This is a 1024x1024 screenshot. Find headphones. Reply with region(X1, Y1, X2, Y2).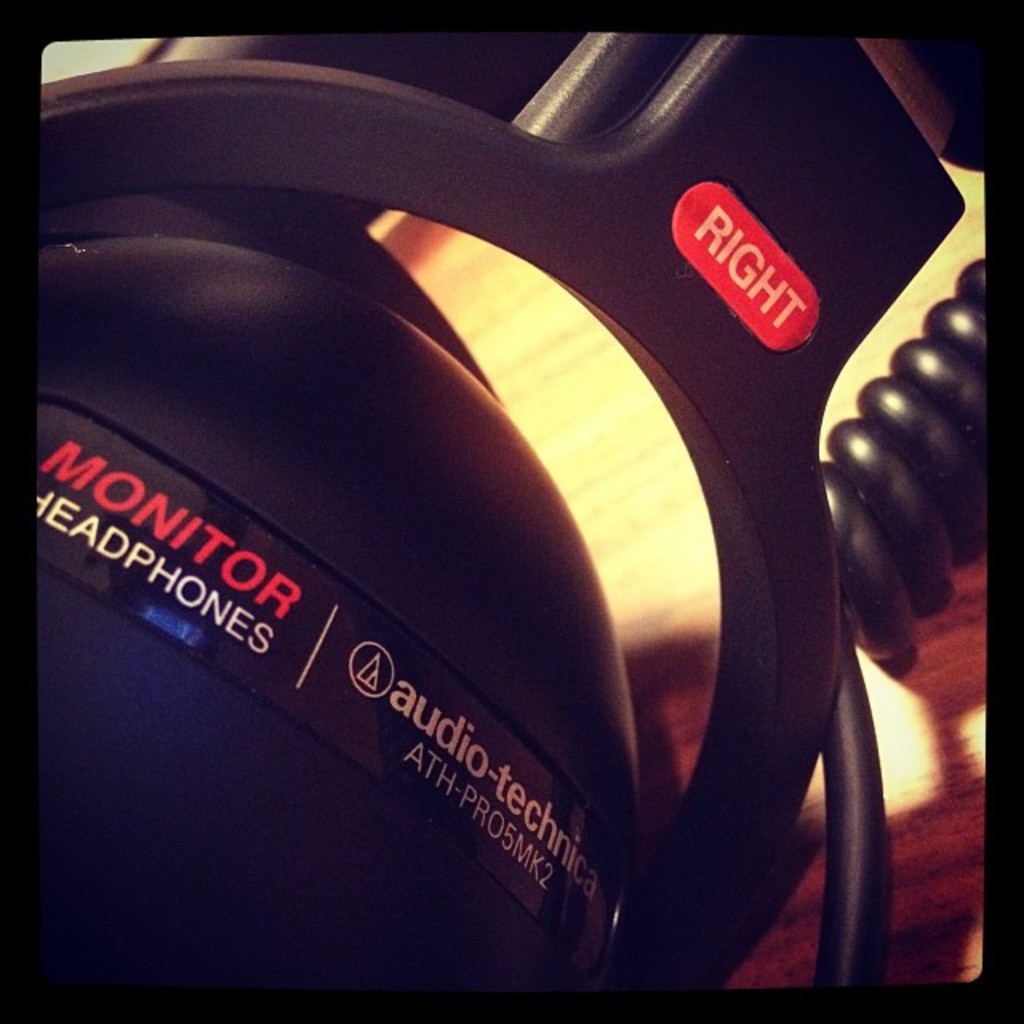
region(0, 11, 1005, 1021).
